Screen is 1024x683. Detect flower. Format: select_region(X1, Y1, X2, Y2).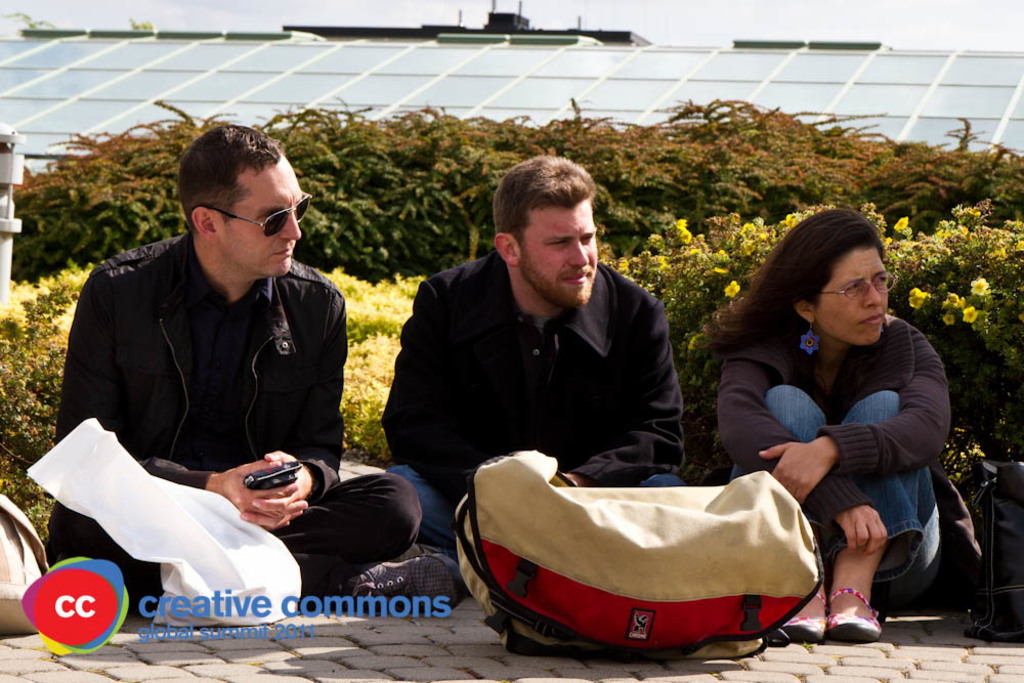
select_region(894, 212, 912, 237).
